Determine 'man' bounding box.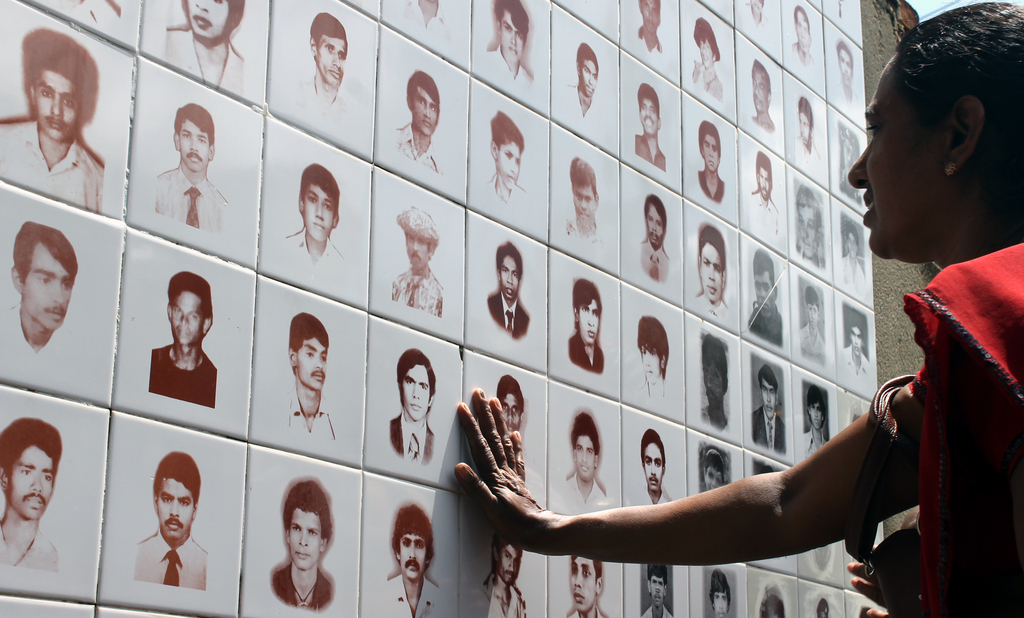
Determined: 486/111/529/207.
